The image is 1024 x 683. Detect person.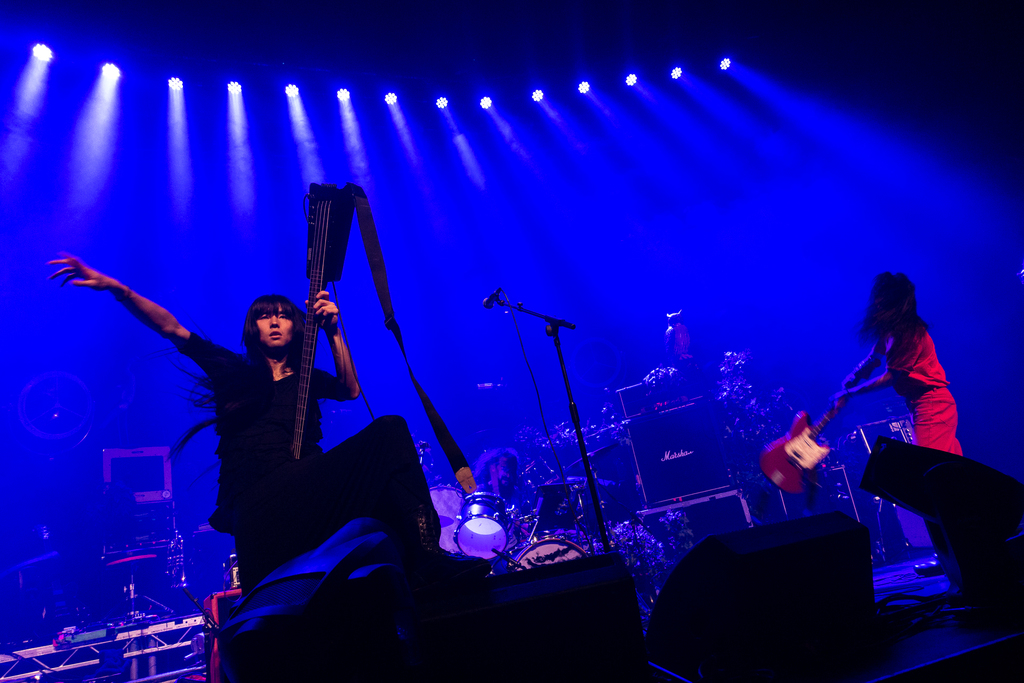
Detection: 834 270 970 602.
